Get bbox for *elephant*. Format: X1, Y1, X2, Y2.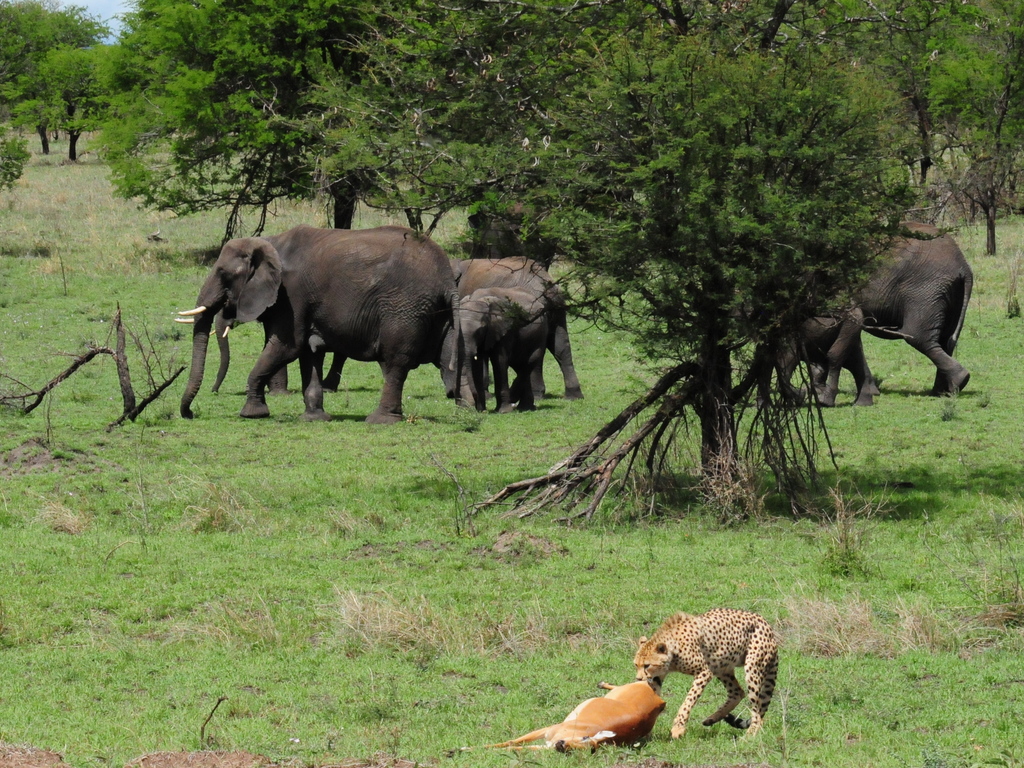
420, 291, 561, 404.
